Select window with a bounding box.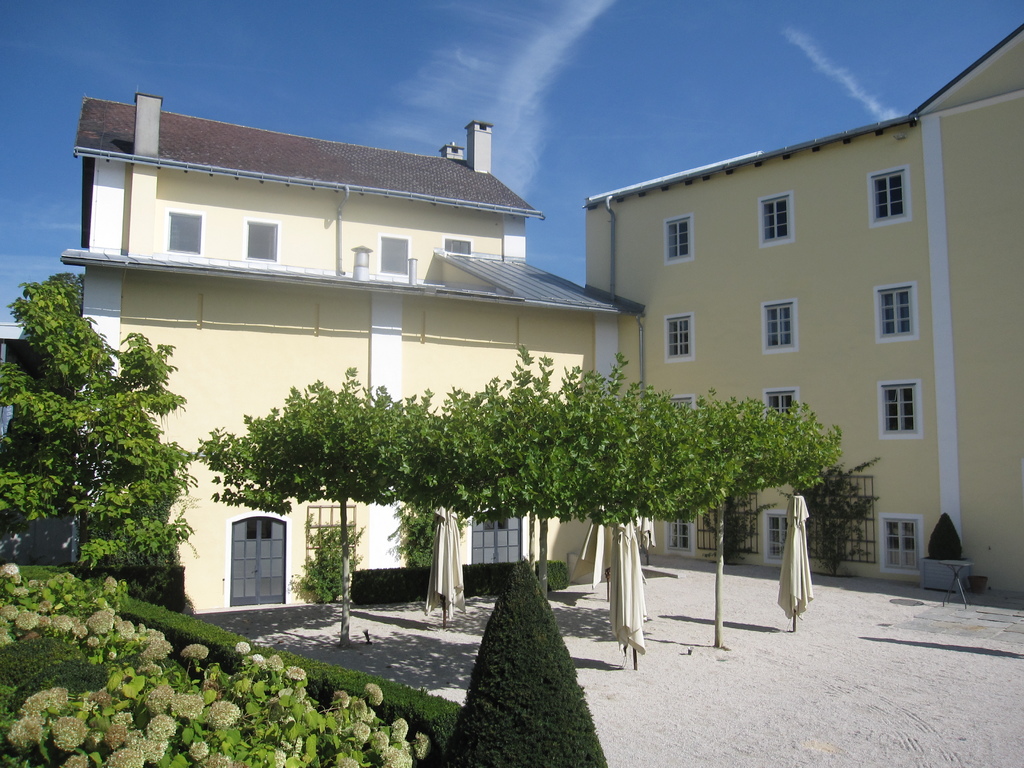
(x1=888, y1=522, x2=916, y2=572).
